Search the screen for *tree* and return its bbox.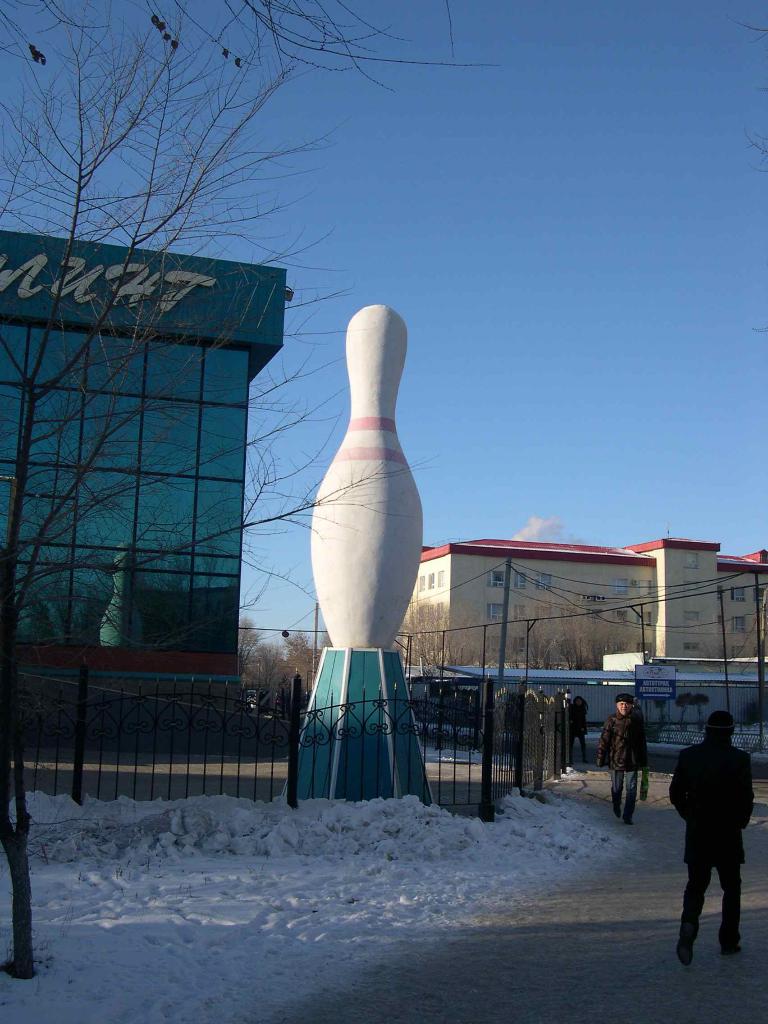
Found: x1=227, y1=617, x2=303, y2=732.
